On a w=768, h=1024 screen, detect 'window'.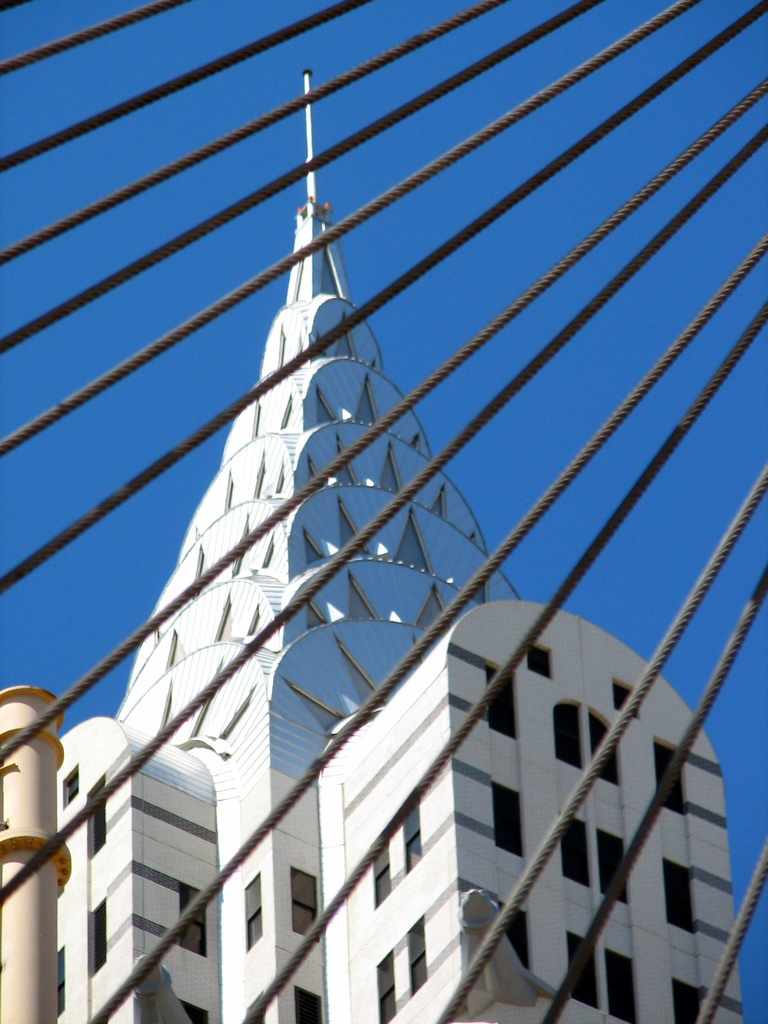
{"x1": 570, "y1": 931, "x2": 595, "y2": 1020}.
